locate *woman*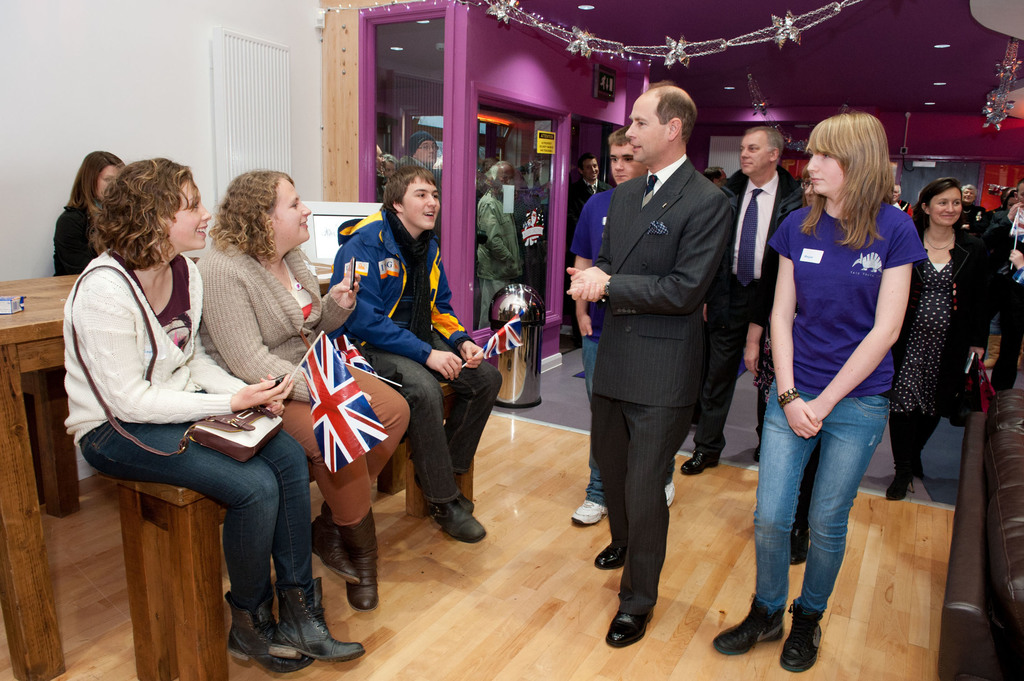
<region>881, 180, 976, 505</region>
